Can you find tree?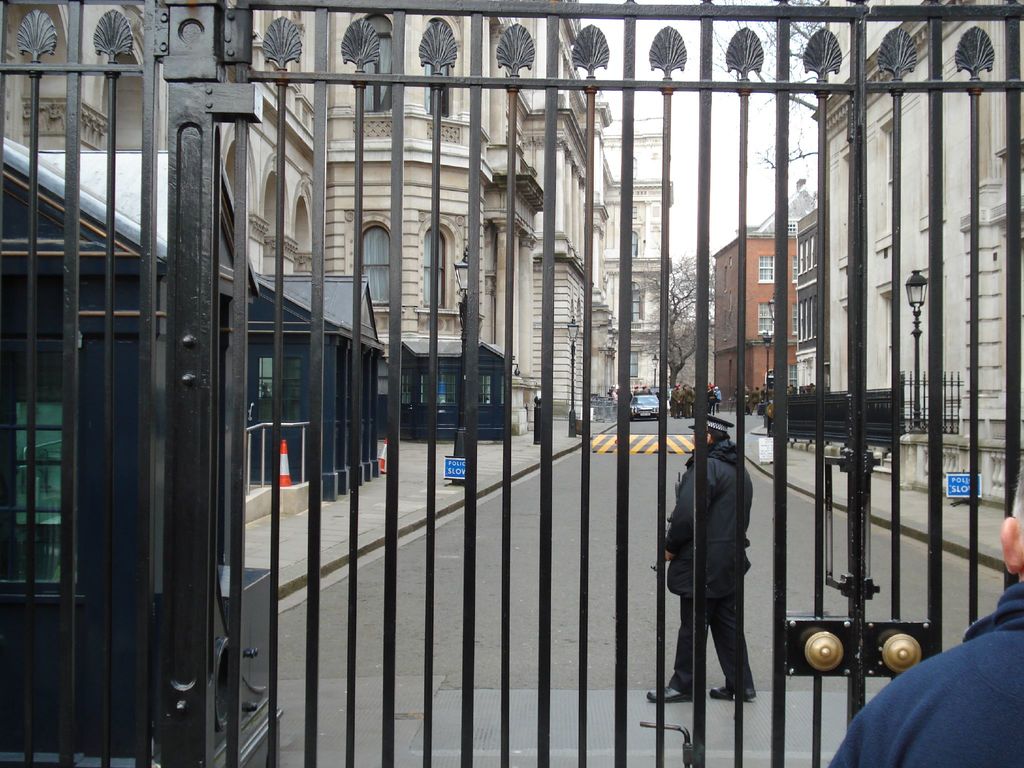
Yes, bounding box: box(638, 259, 716, 385).
